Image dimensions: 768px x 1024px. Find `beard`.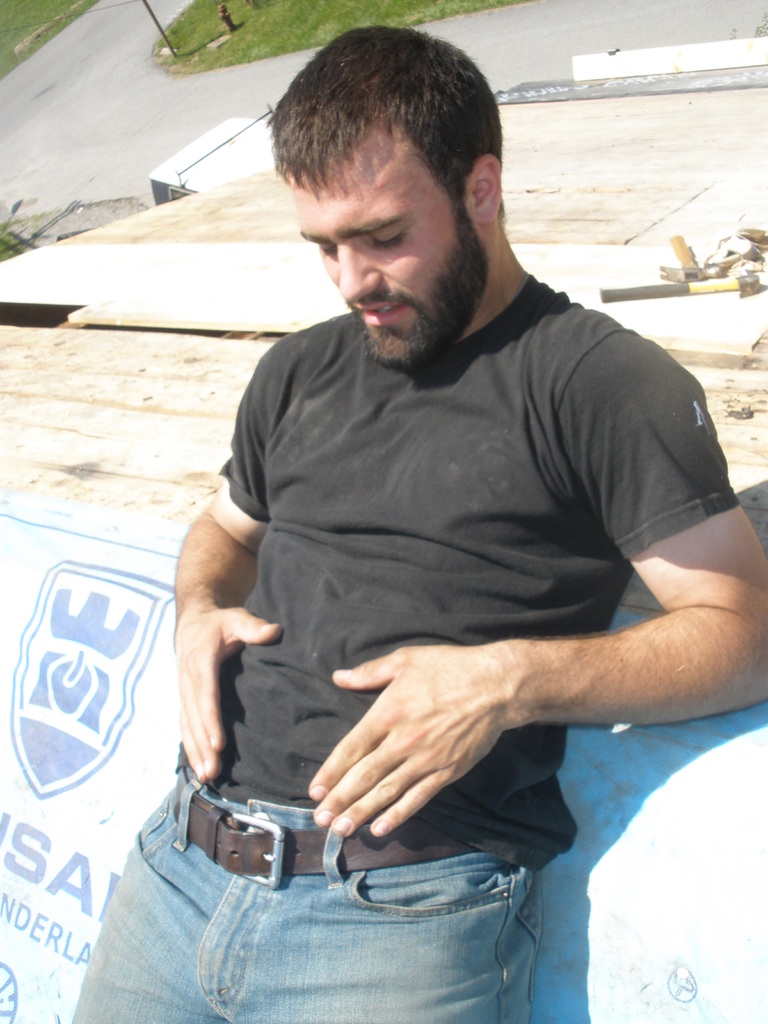
Rect(365, 222, 487, 370).
